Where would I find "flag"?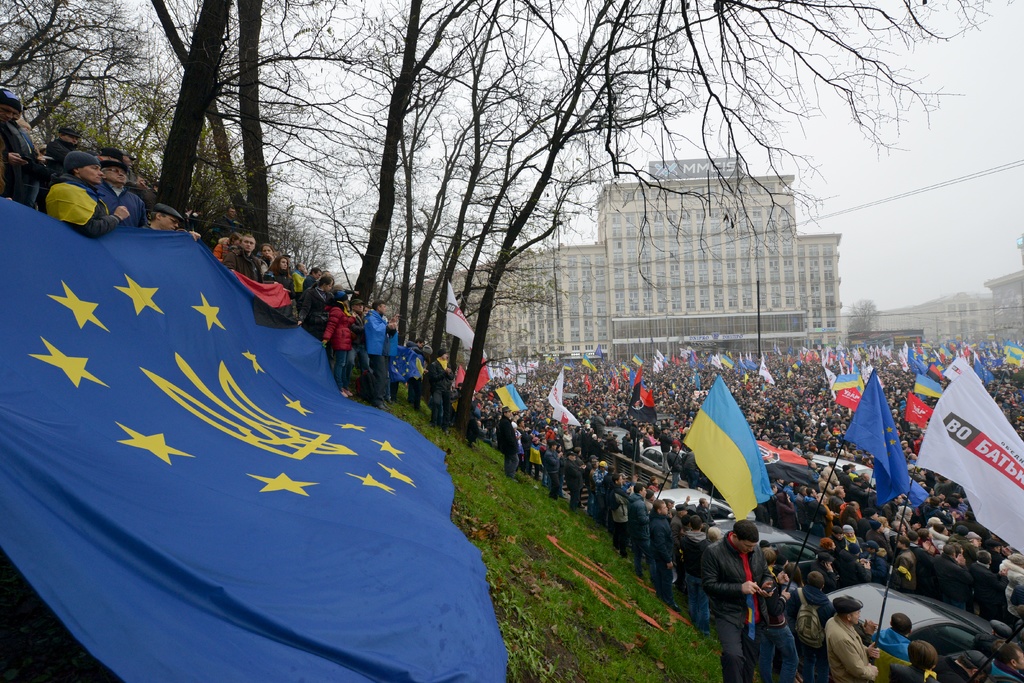
At [713, 348, 739, 373].
